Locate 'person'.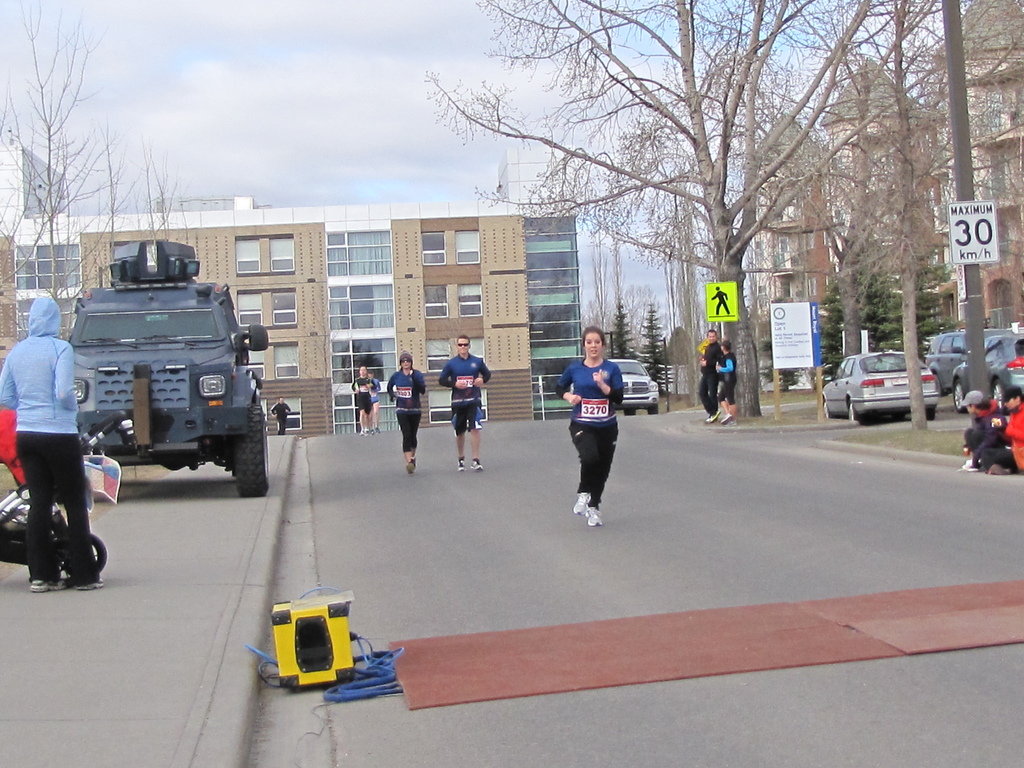
Bounding box: select_region(692, 330, 723, 425).
